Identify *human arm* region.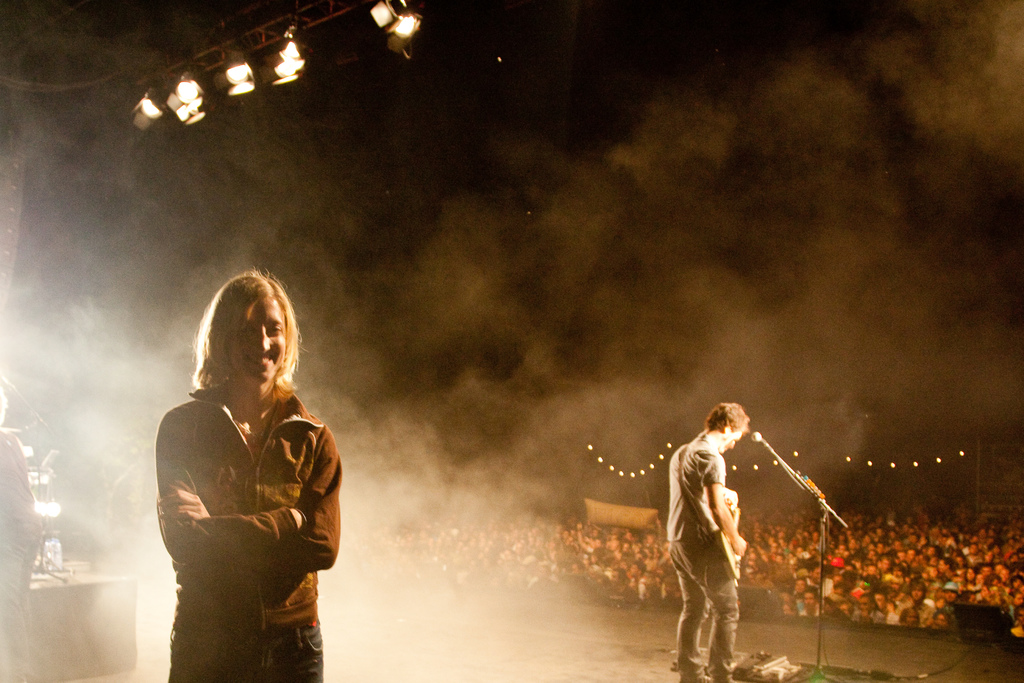
Region: box(172, 429, 339, 570).
